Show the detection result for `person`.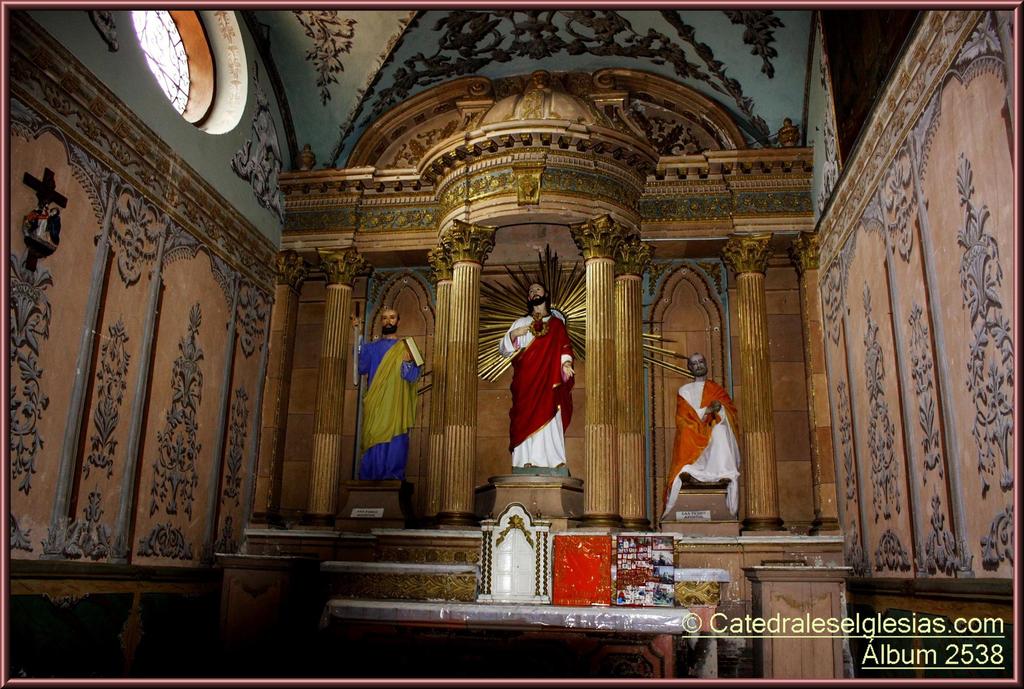
bbox(662, 350, 745, 515).
